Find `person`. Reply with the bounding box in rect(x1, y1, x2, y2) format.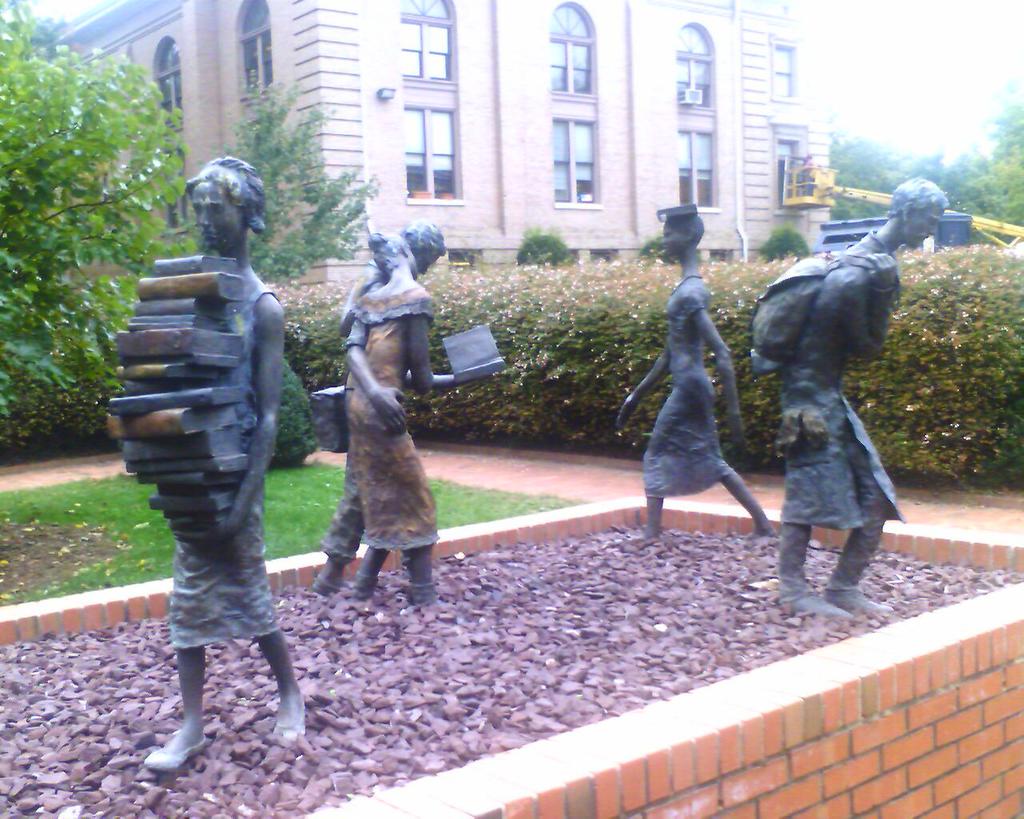
rect(614, 209, 778, 538).
